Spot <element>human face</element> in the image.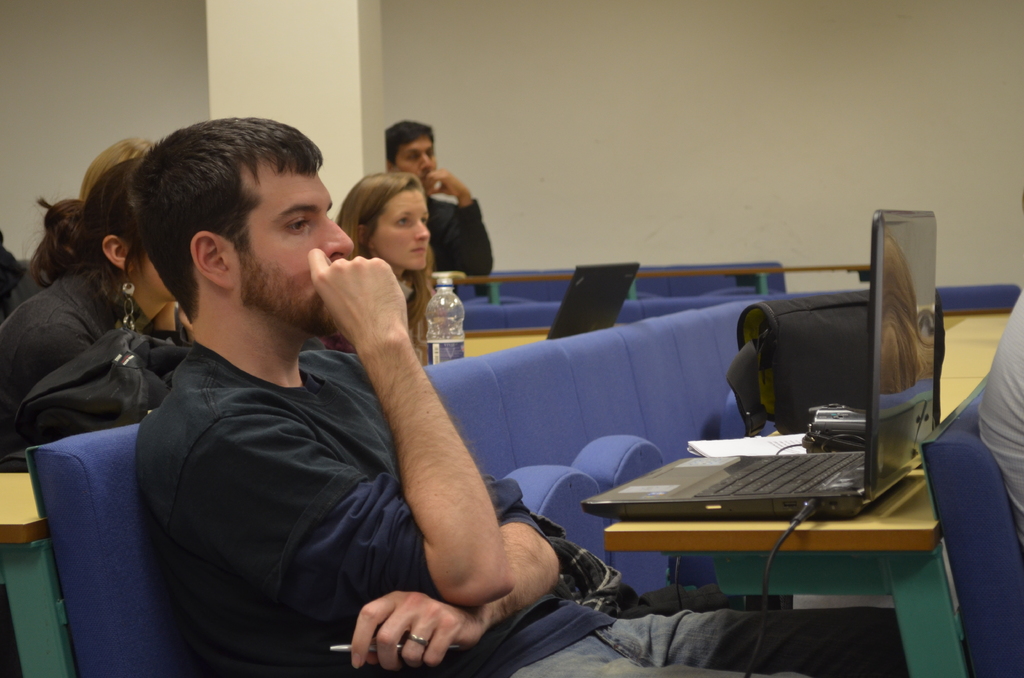
<element>human face</element> found at 229 150 355 331.
